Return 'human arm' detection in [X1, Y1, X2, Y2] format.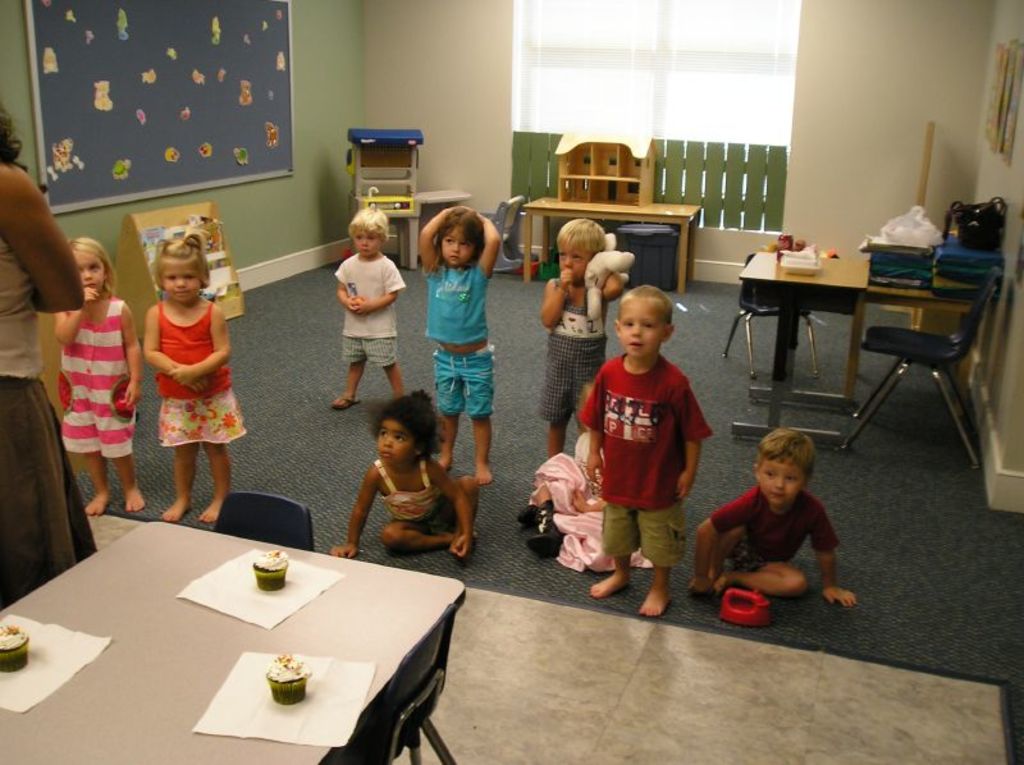
[474, 211, 504, 279].
